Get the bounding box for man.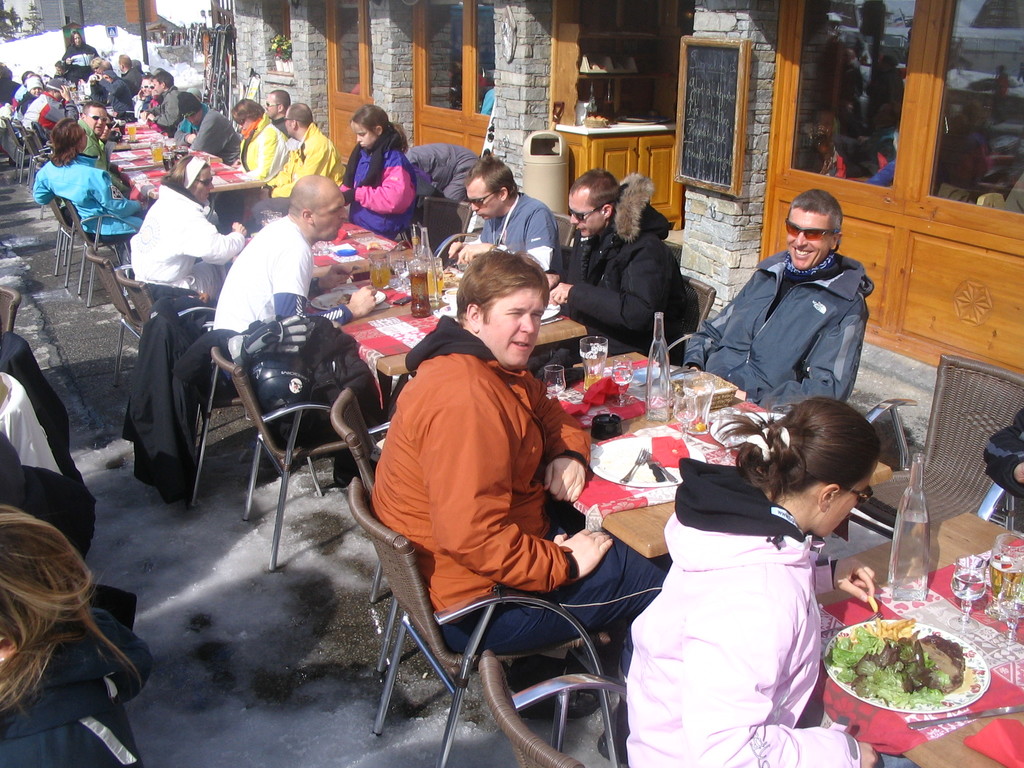
(76, 98, 111, 173).
